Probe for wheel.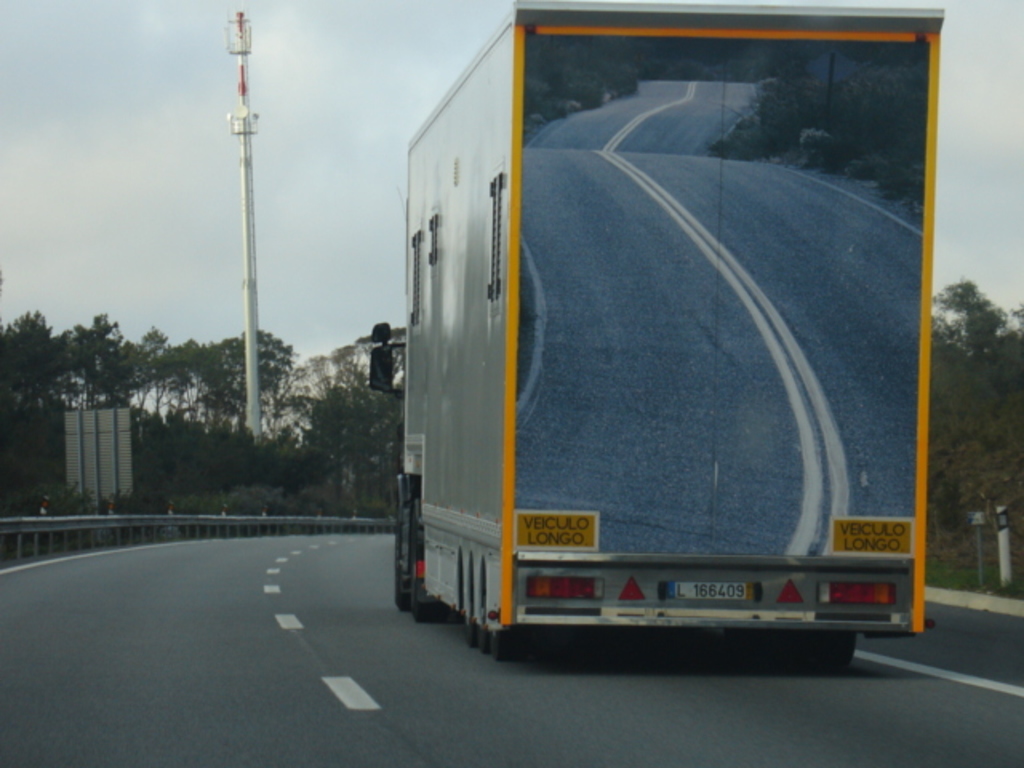
Probe result: Rect(478, 608, 493, 653).
